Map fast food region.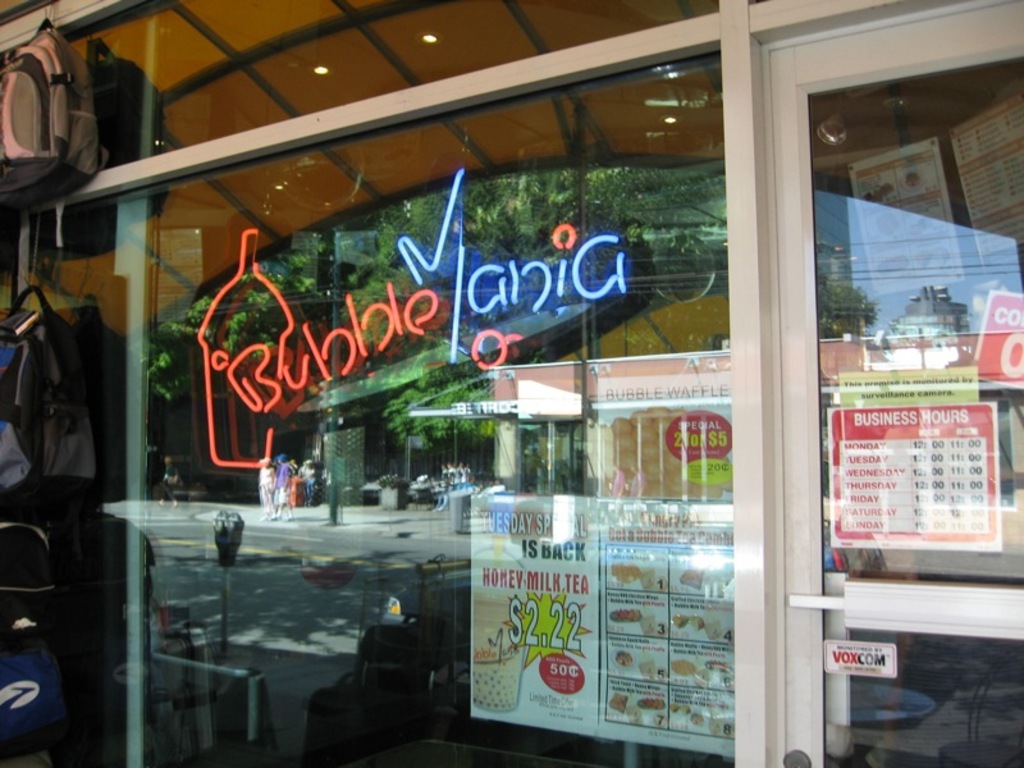
Mapped to x1=672 y1=658 x2=696 y2=677.
